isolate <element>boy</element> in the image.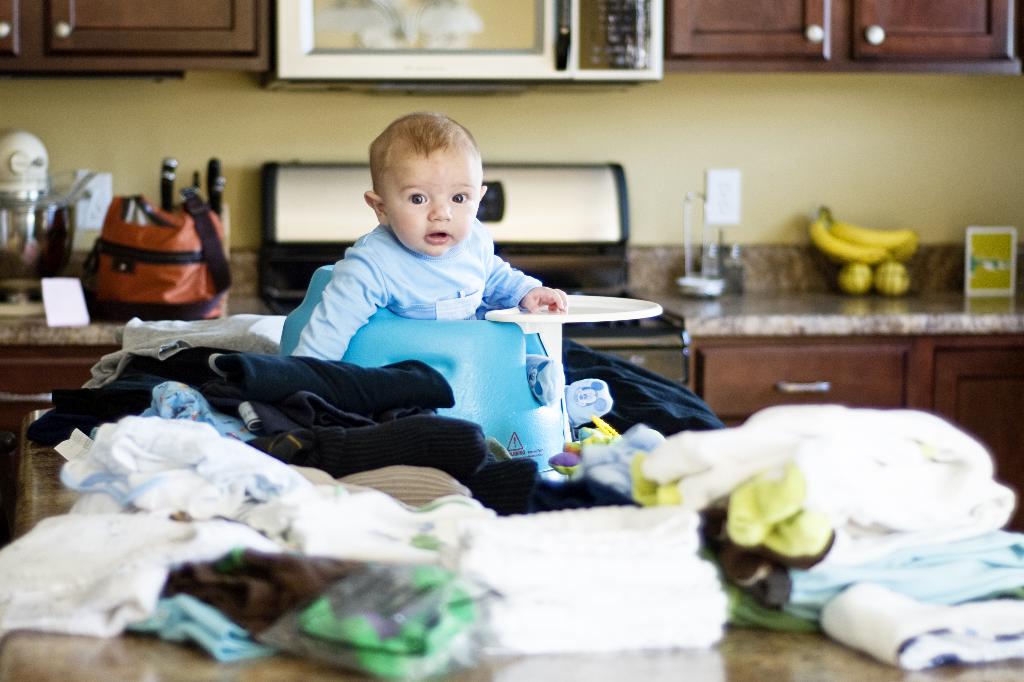
Isolated region: bbox(291, 111, 571, 361).
